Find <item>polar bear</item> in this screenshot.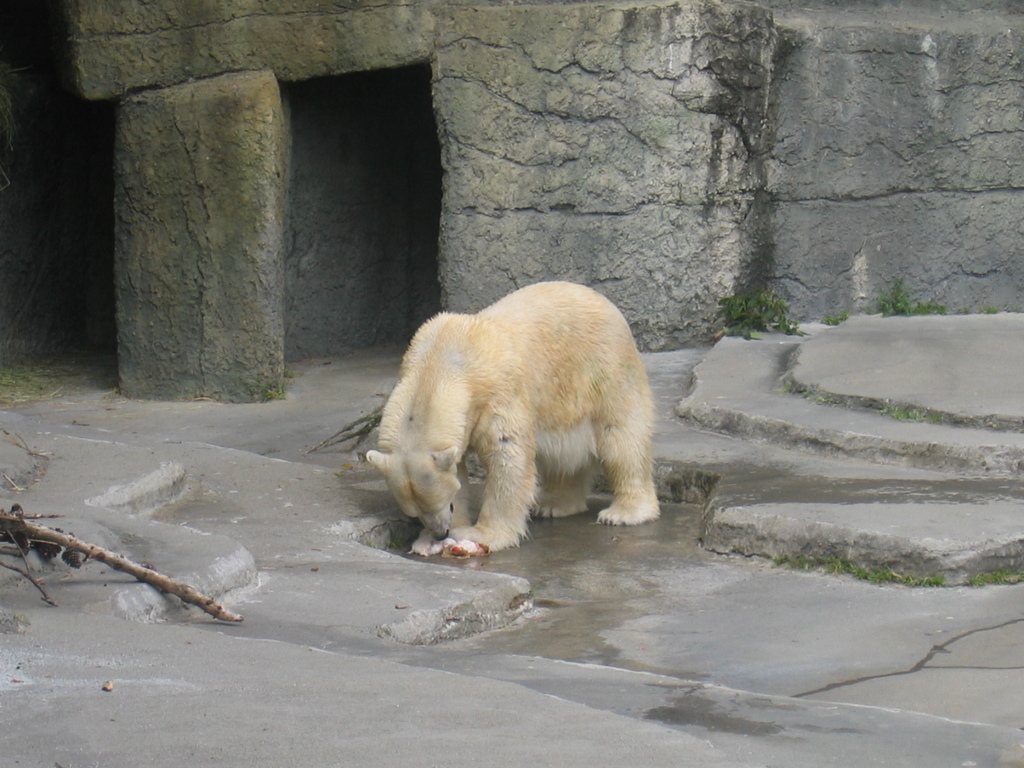
The bounding box for <item>polar bear</item> is bbox=(371, 280, 653, 553).
